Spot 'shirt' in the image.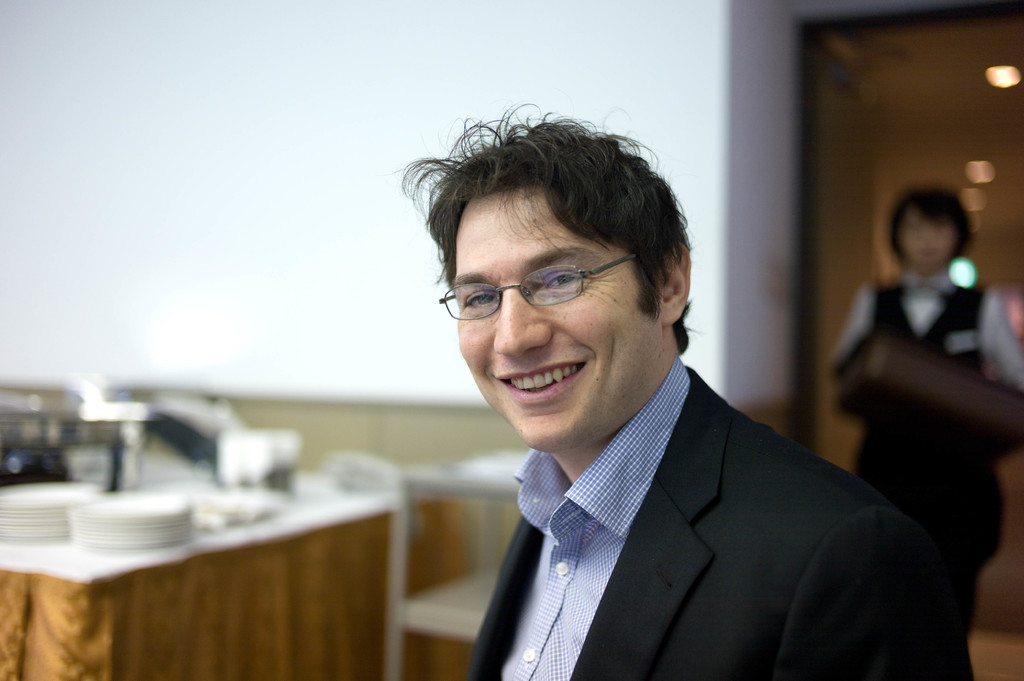
'shirt' found at box(503, 357, 687, 678).
